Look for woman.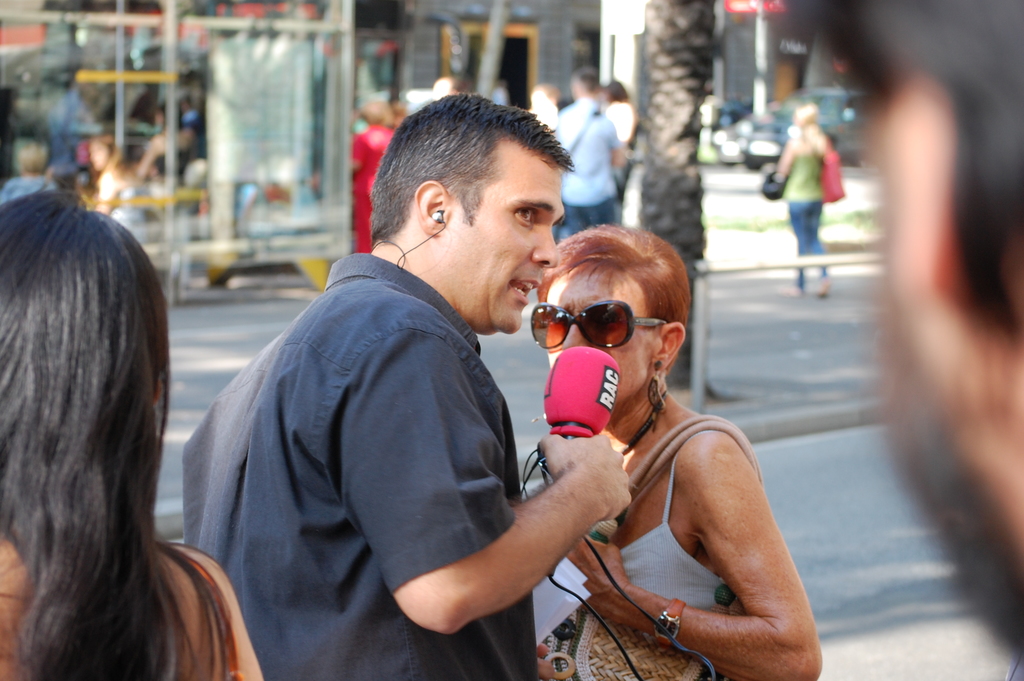
Found: {"x1": 768, "y1": 99, "x2": 845, "y2": 296}.
